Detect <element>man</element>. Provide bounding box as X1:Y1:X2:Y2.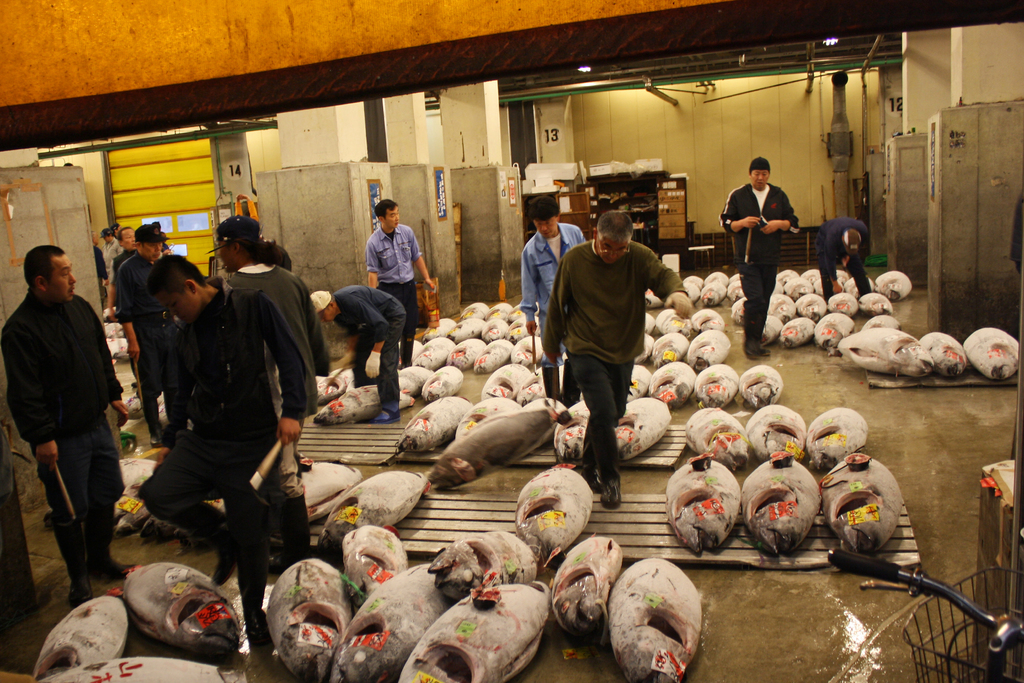
540:213:694:508.
